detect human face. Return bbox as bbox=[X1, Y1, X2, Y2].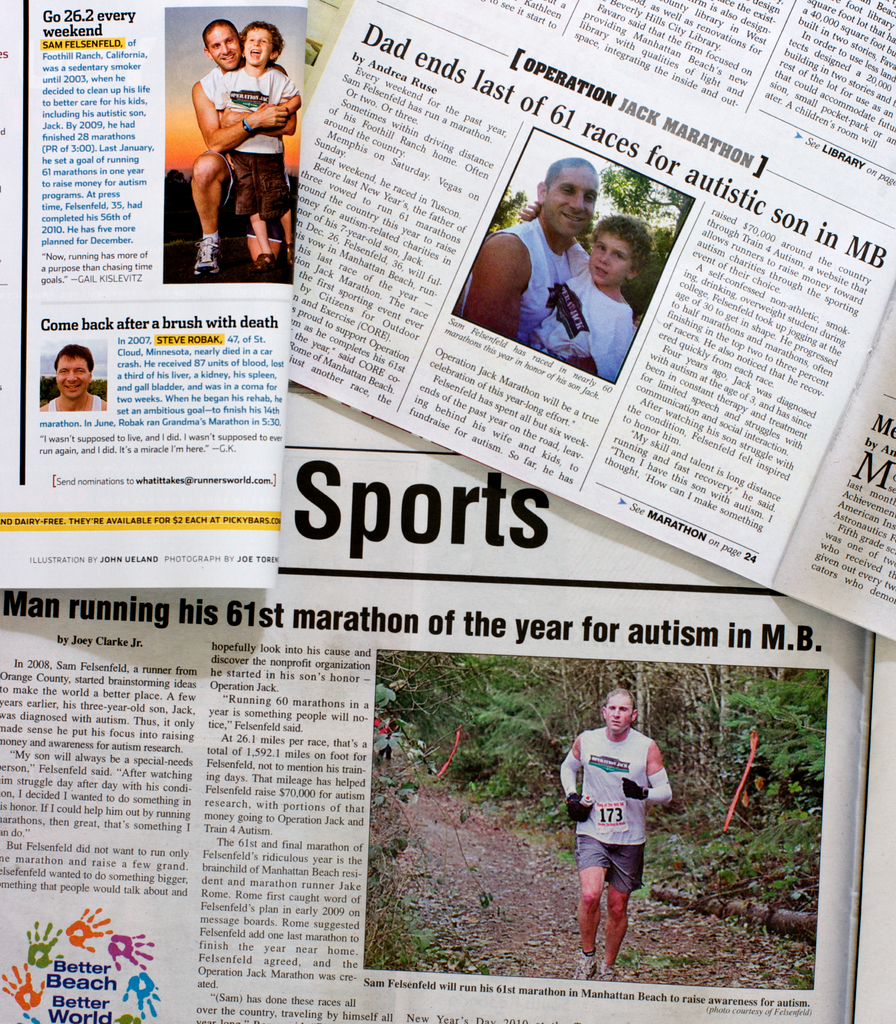
bbox=[548, 168, 595, 239].
